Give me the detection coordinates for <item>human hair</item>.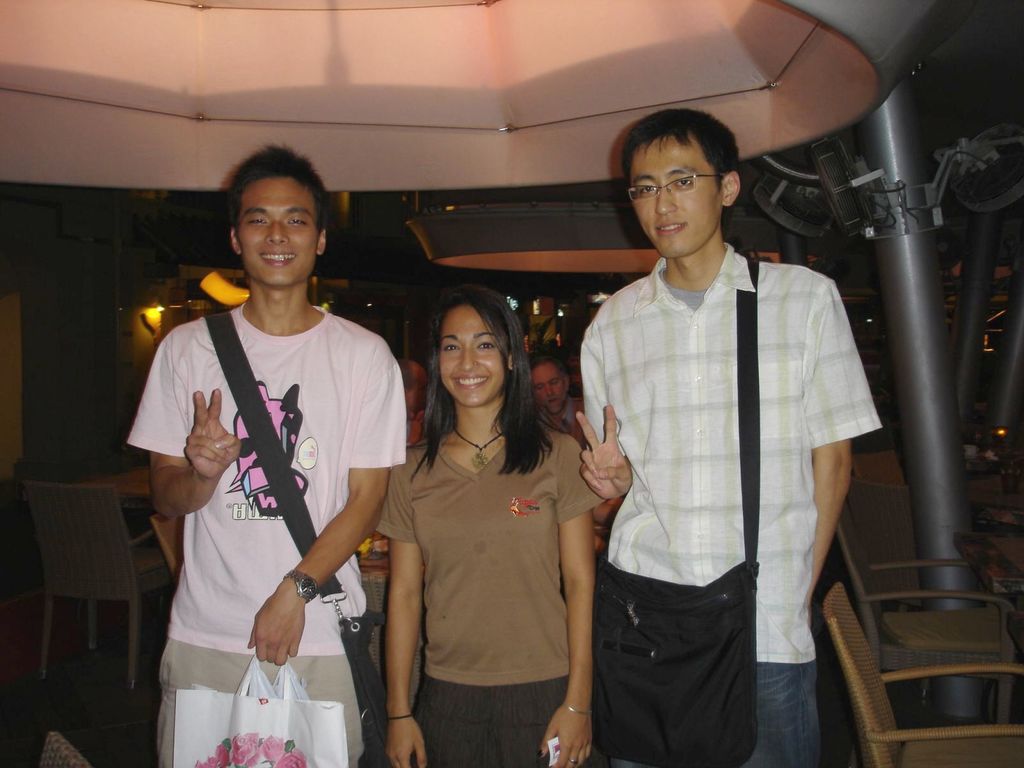
[527,356,568,377].
